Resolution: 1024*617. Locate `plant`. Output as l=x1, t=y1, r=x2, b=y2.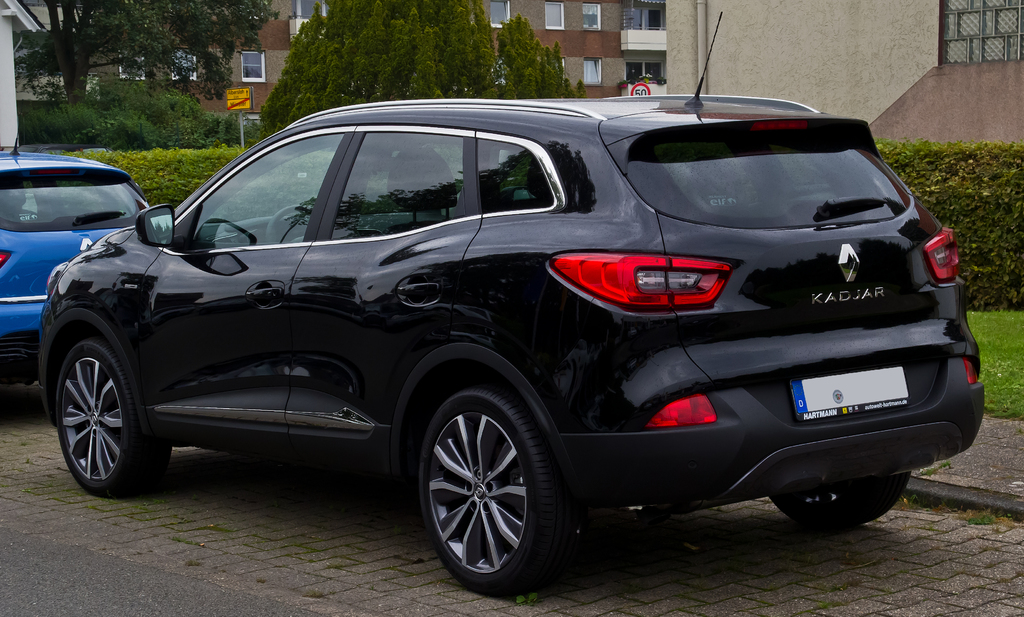
l=872, t=131, r=1023, b=319.
